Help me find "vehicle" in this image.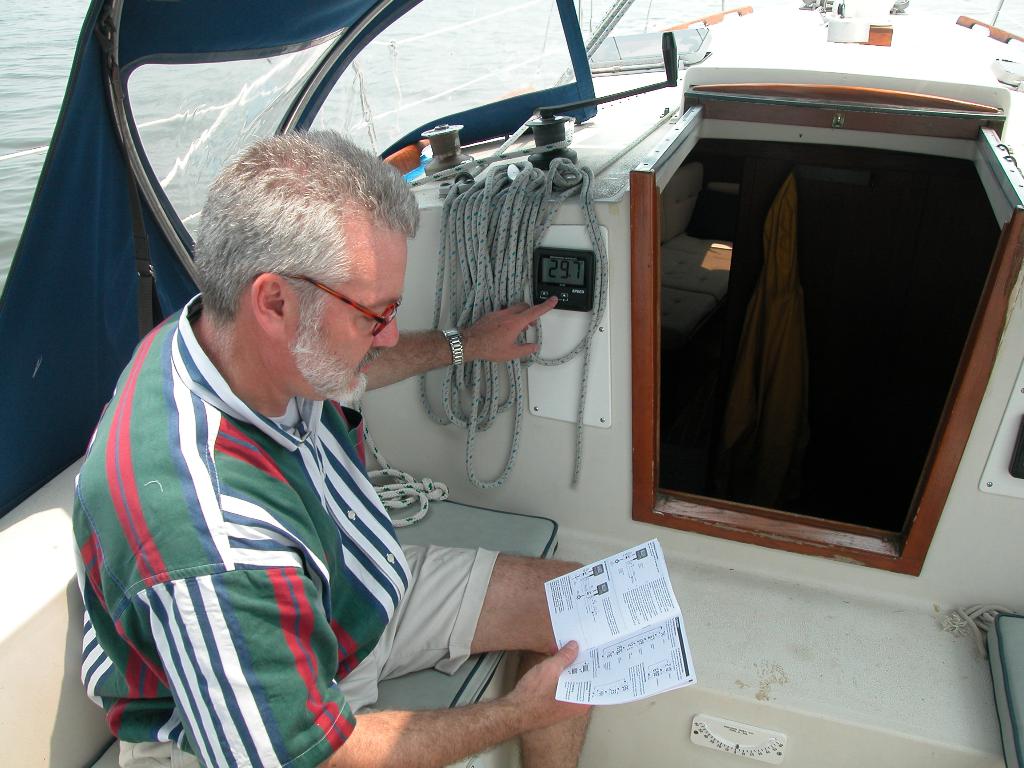
Found it: (0, 0, 1023, 767).
